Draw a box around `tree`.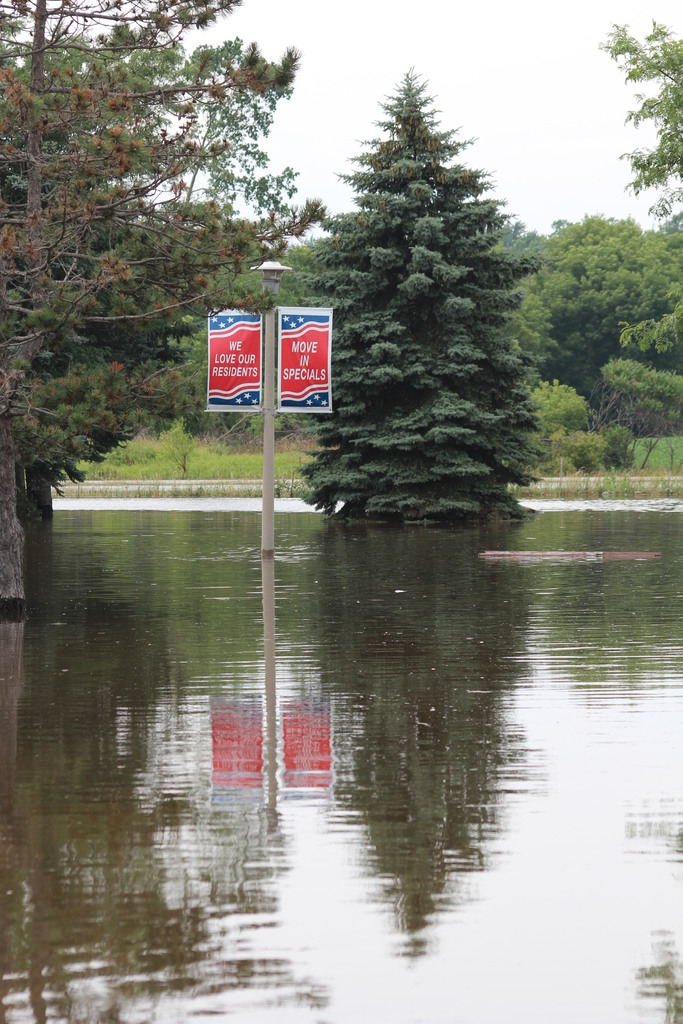
bbox=(320, 63, 545, 476).
